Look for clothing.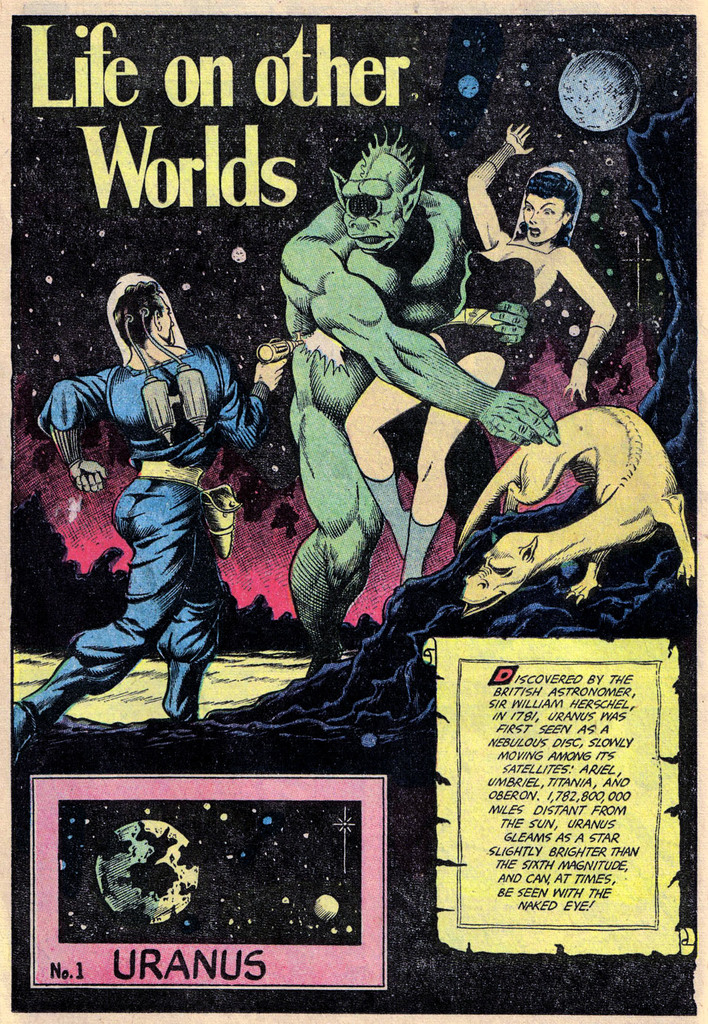
Found: (464,259,539,307).
